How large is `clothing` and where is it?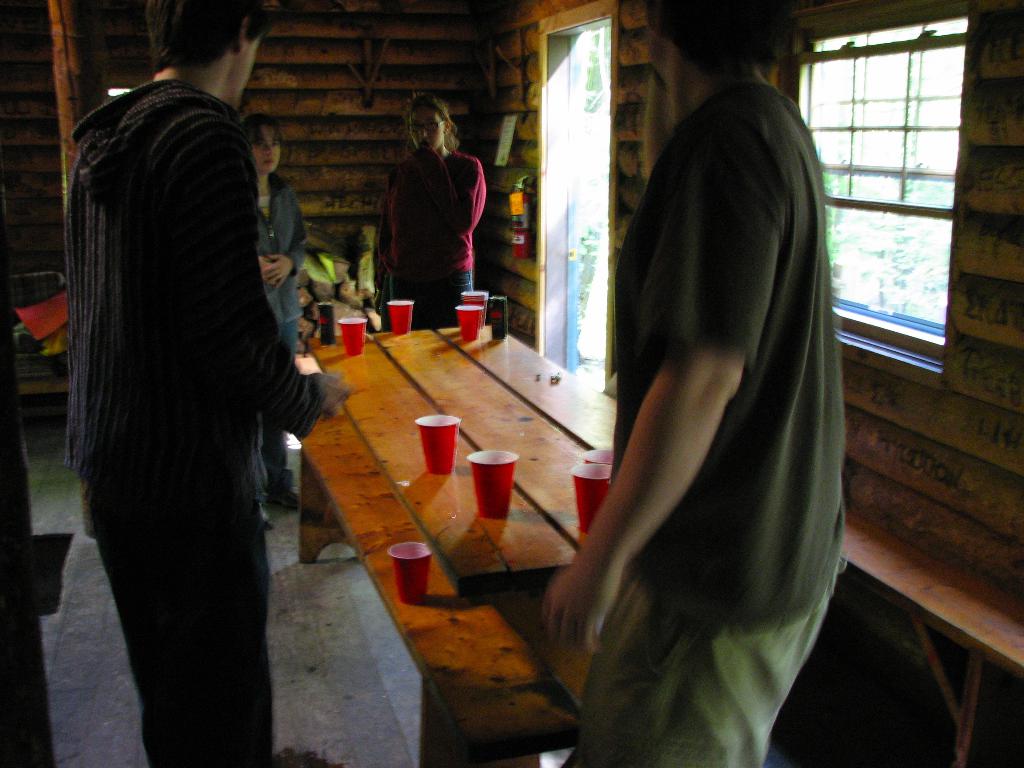
Bounding box: pyautogui.locateOnScreen(375, 138, 487, 339).
